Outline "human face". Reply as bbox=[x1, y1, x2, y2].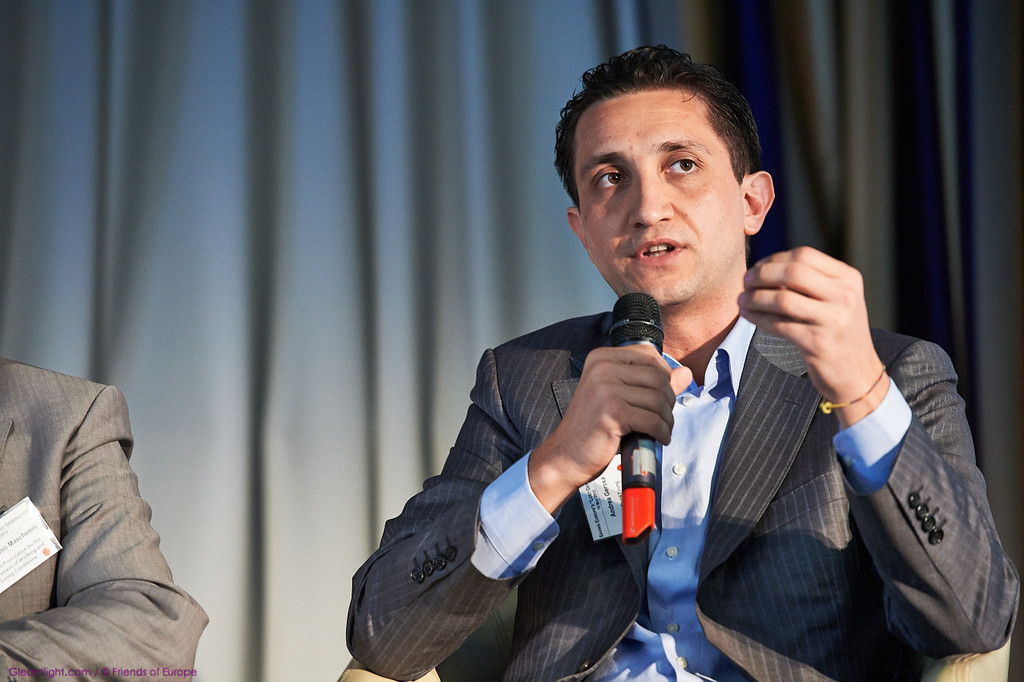
bbox=[579, 86, 745, 309].
